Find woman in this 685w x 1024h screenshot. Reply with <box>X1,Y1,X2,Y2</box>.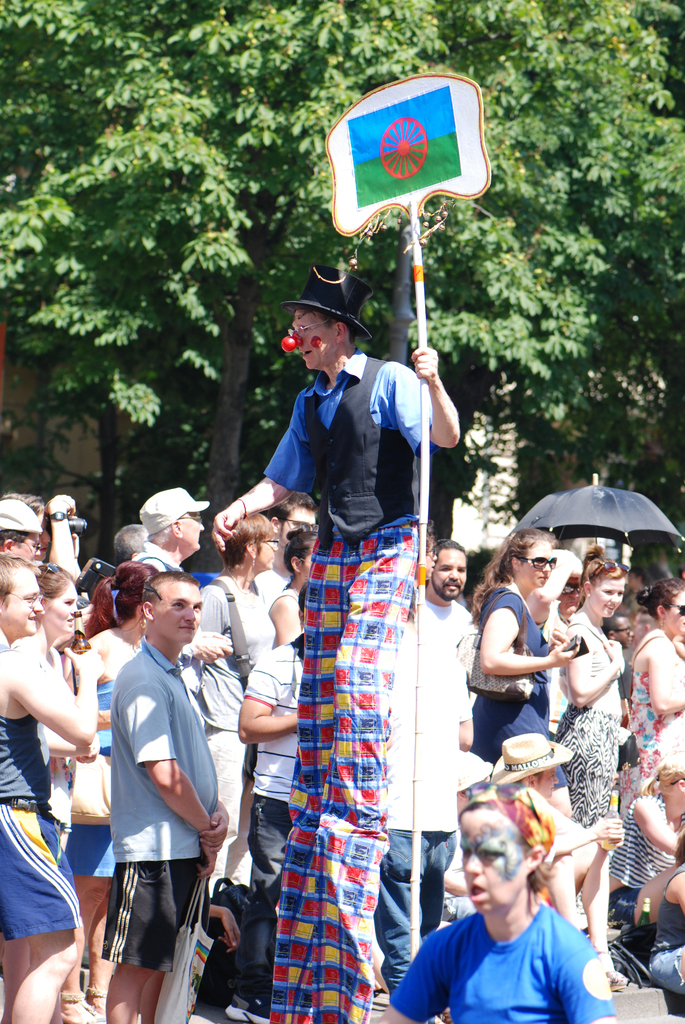
<box>555,554,634,989</box>.
